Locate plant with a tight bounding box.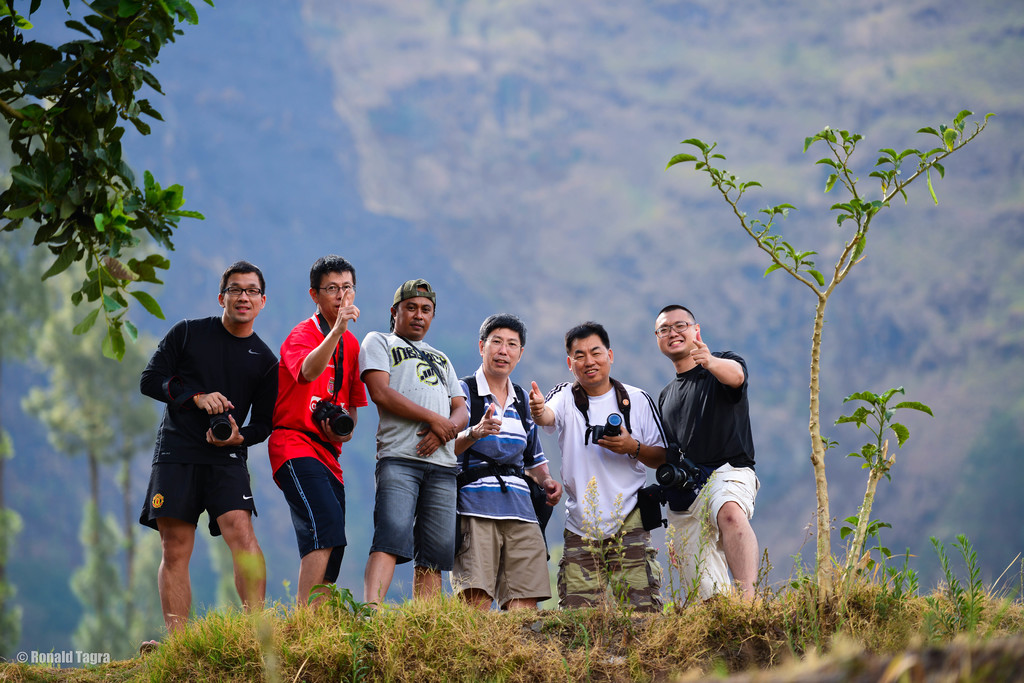
bbox=(307, 576, 386, 682).
